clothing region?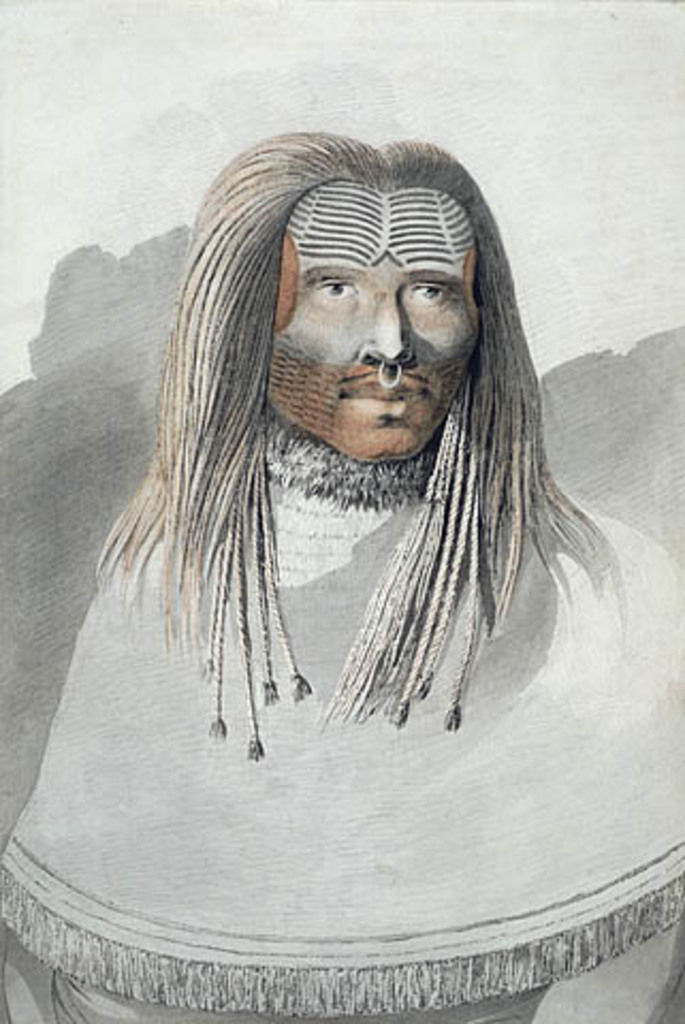
locate(0, 399, 683, 1022)
